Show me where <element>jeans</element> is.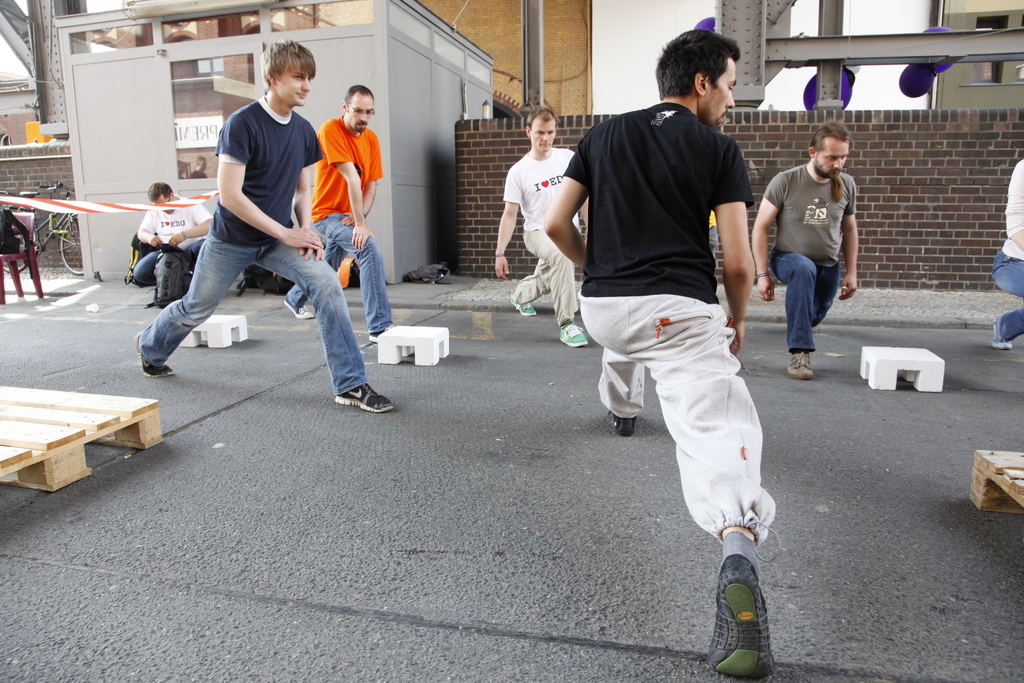
<element>jeans</element> is at box=[513, 236, 577, 327].
